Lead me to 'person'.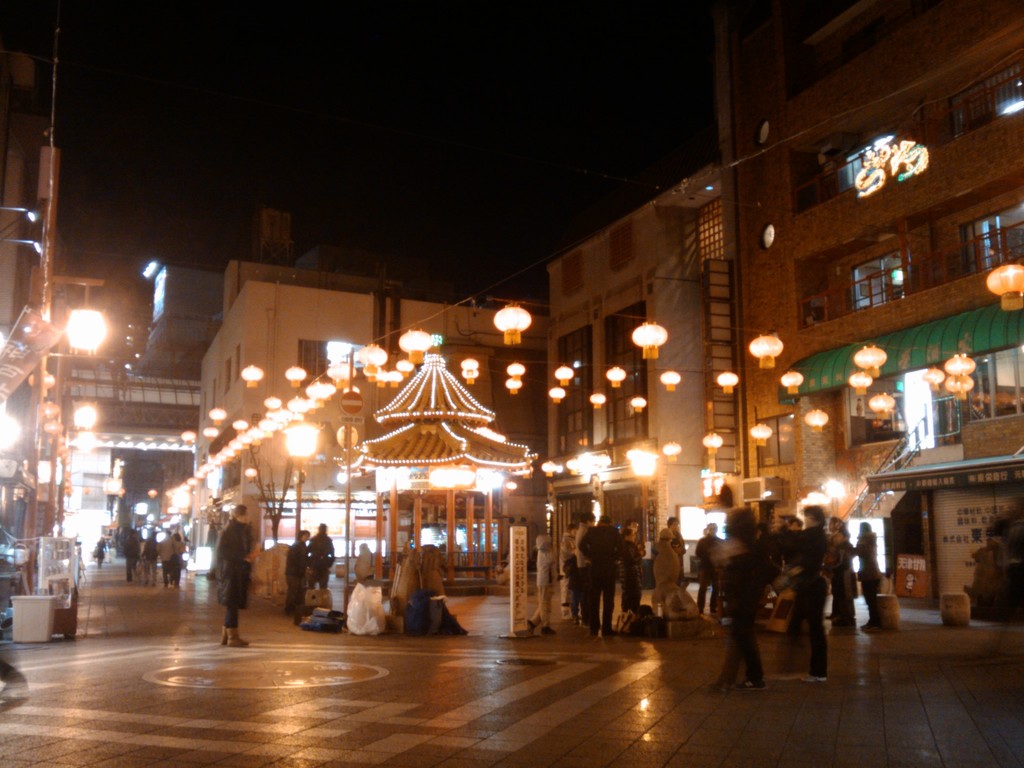
Lead to box=[771, 503, 829, 687].
